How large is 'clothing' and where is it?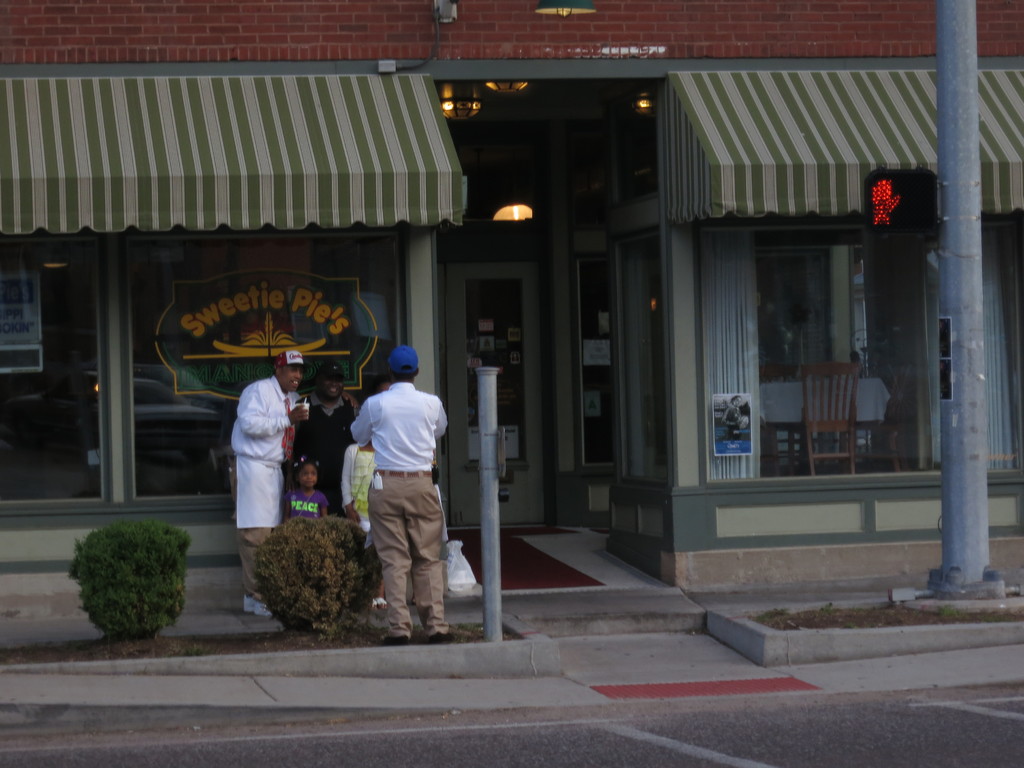
Bounding box: l=281, t=484, r=321, b=520.
